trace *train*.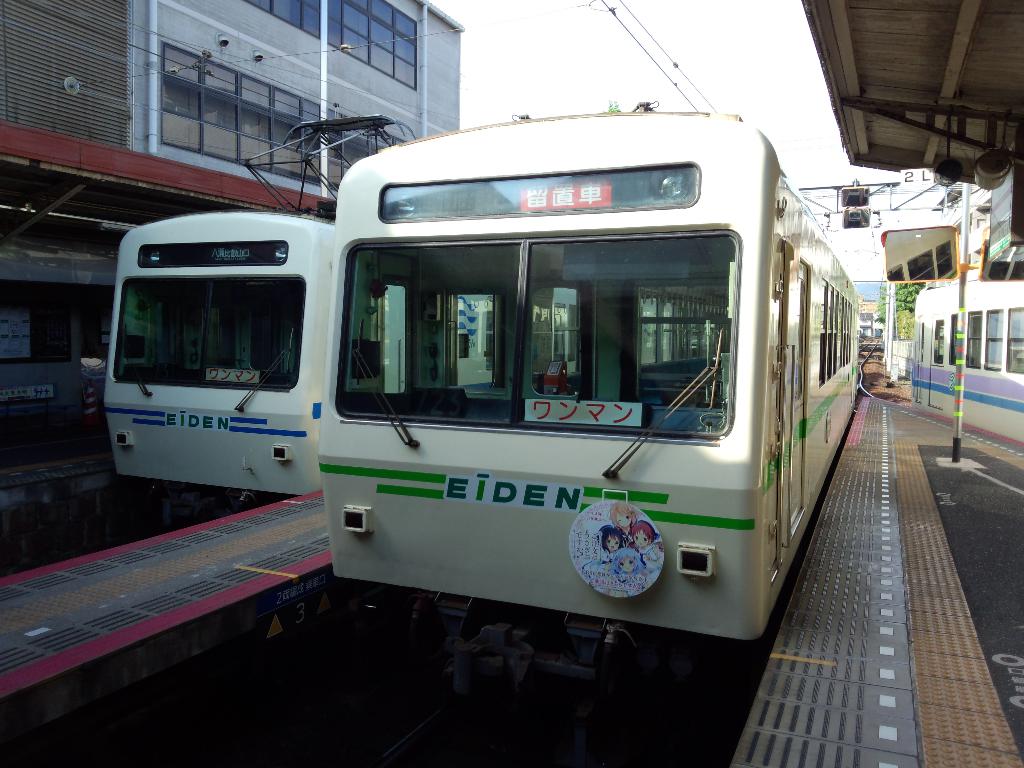
Traced to l=909, t=281, r=1023, b=442.
